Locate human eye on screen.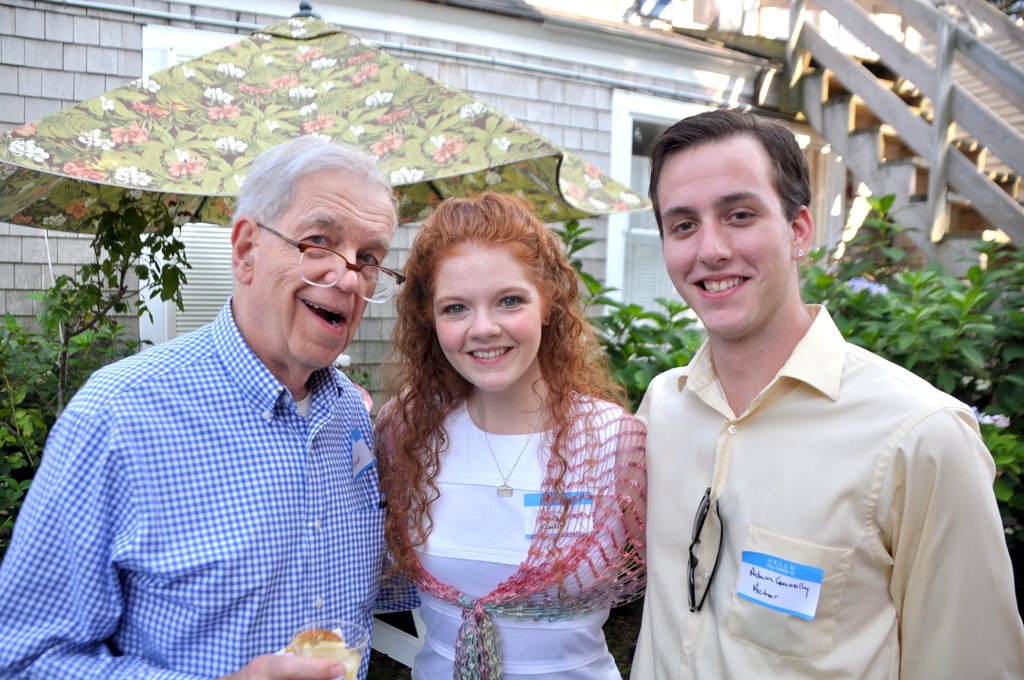
On screen at bbox=(665, 215, 698, 238).
